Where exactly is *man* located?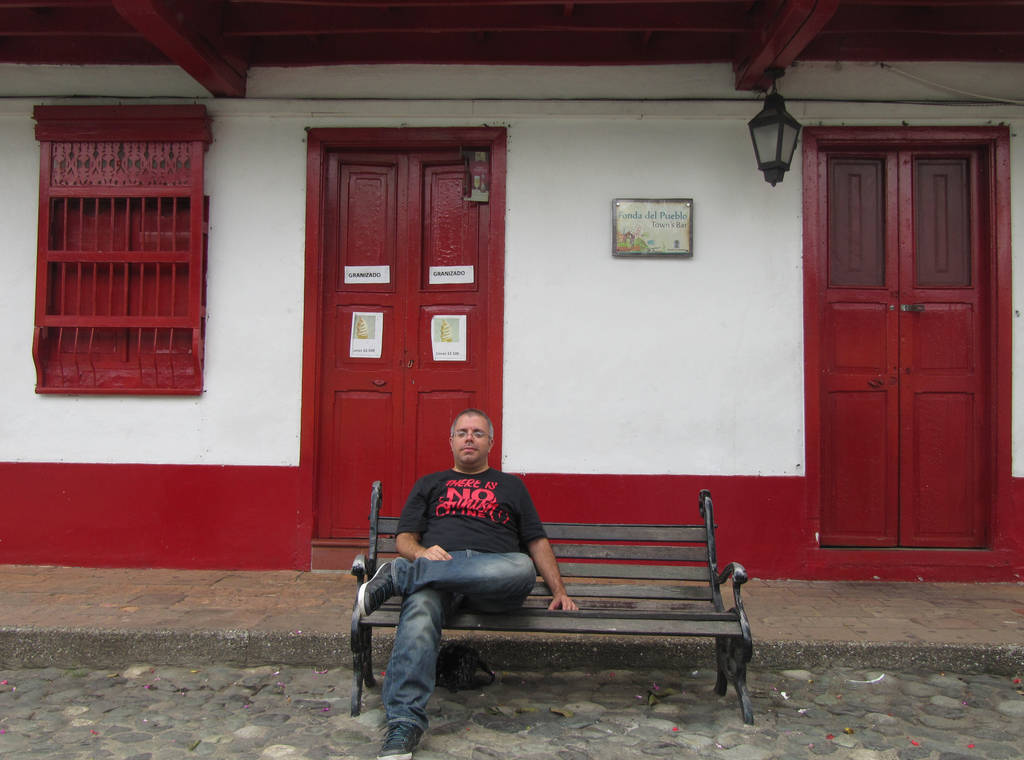
Its bounding box is l=357, t=408, r=579, b=759.
